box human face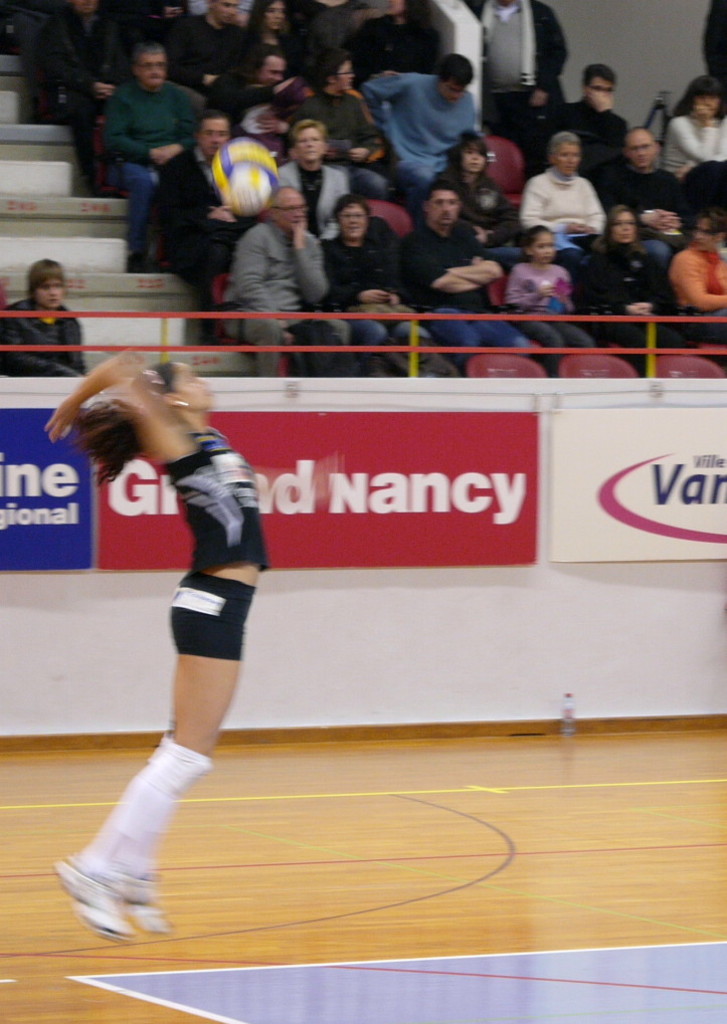
(x1=263, y1=53, x2=283, y2=85)
